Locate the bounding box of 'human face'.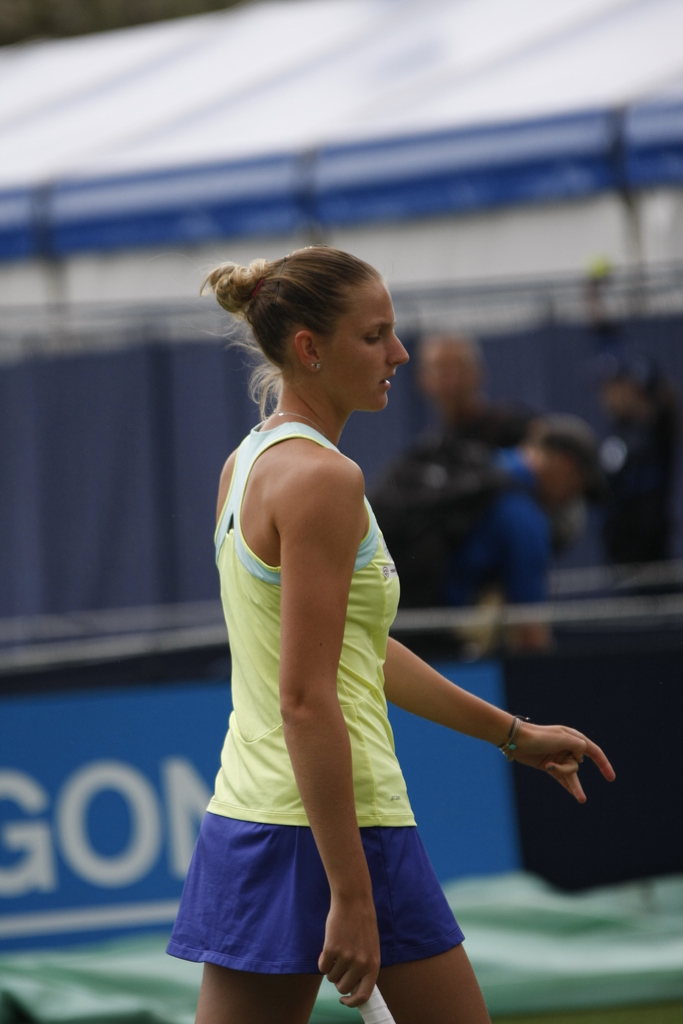
Bounding box: (left=324, top=278, right=409, bottom=406).
